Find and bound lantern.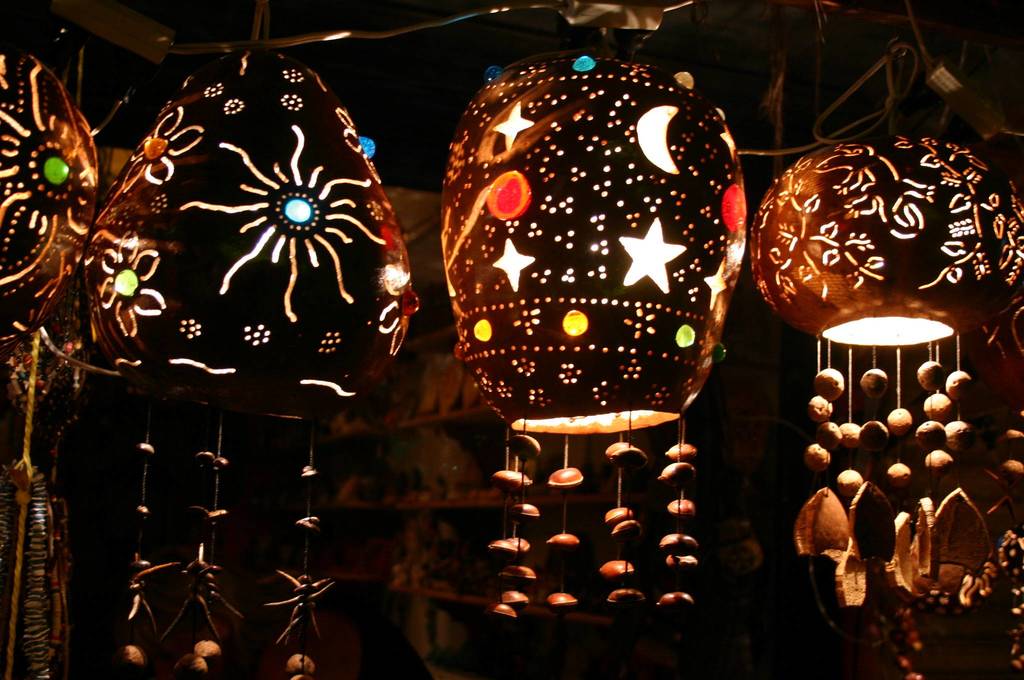
Bound: [0,50,94,679].
